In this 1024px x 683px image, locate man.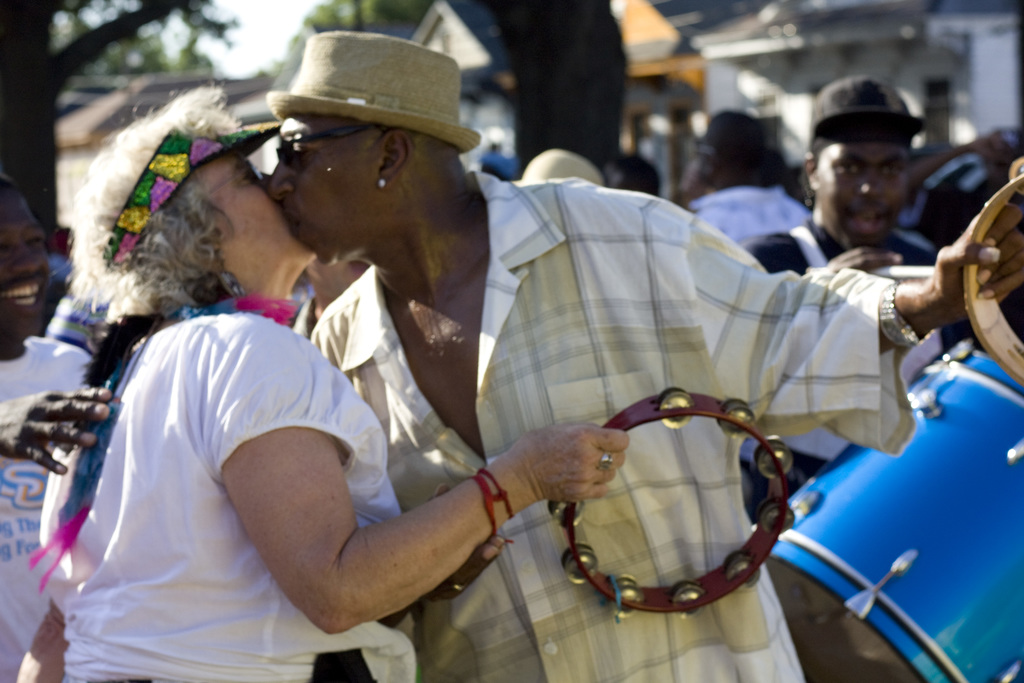
Bounding box: <region>0, 177, 115, 682</region>.
